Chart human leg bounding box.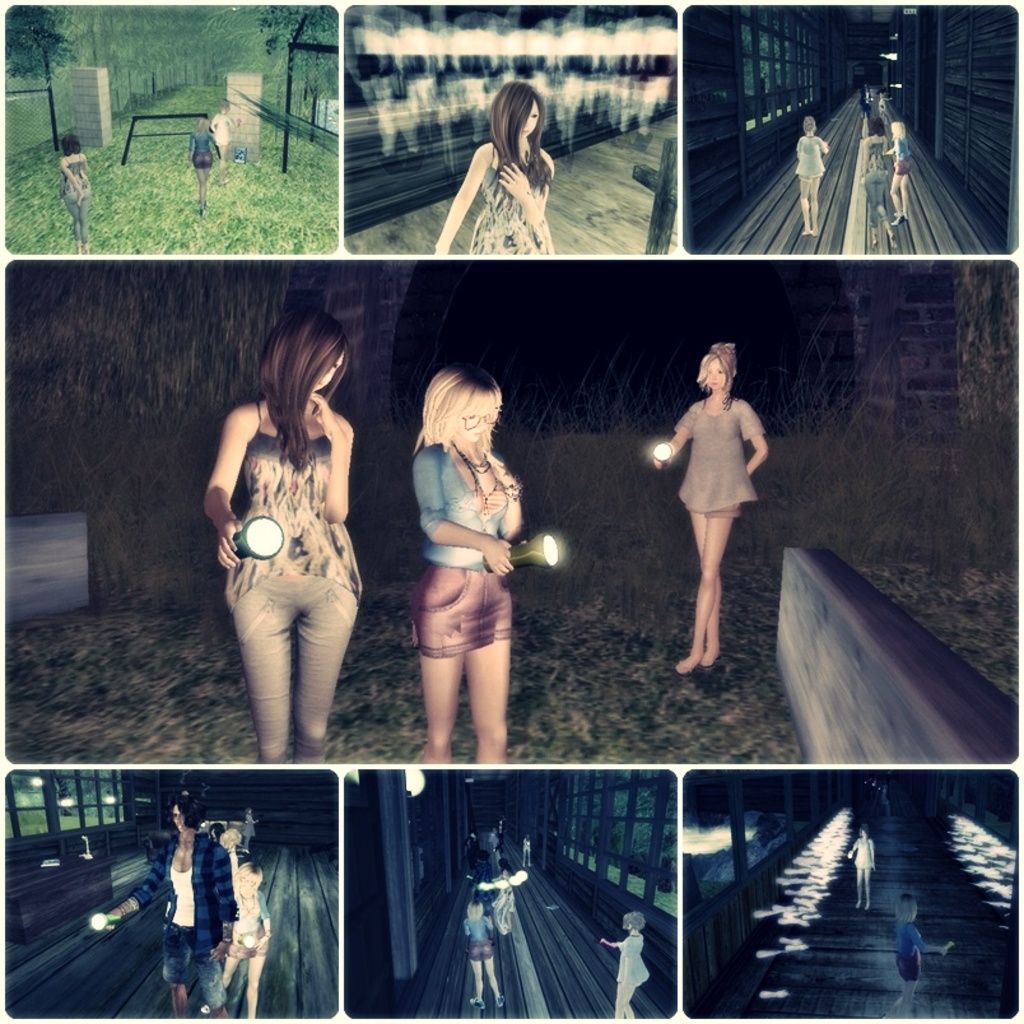
Charted: 414/568/456/762.
